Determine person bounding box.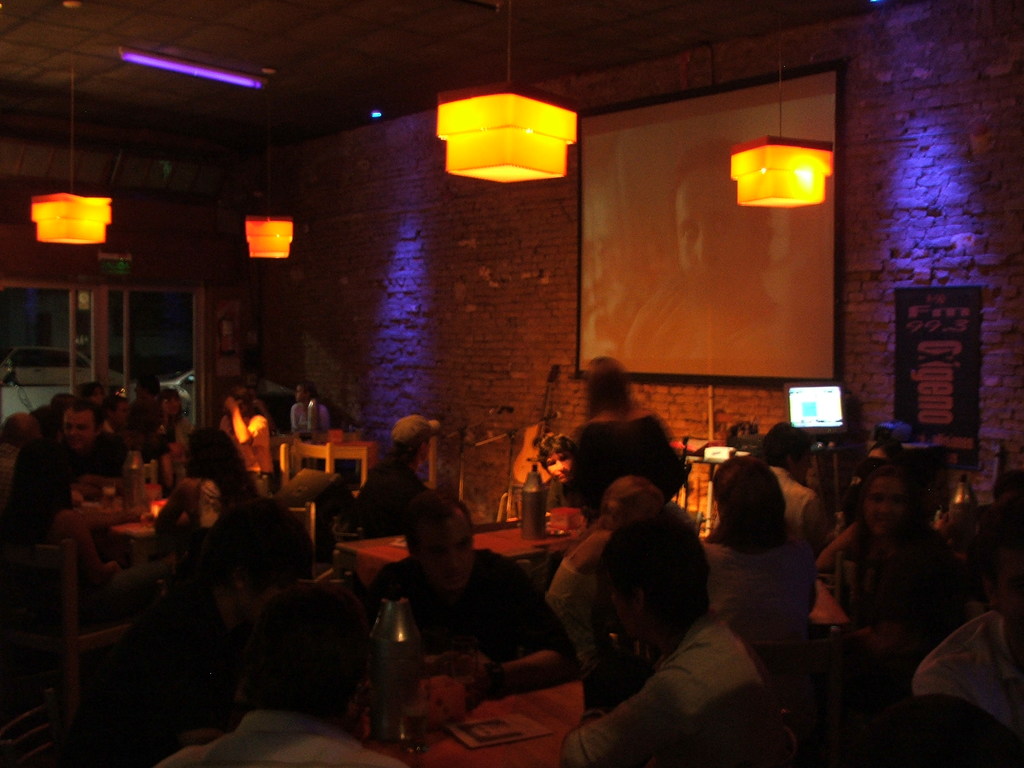
Determined: 58/405/122/477.
